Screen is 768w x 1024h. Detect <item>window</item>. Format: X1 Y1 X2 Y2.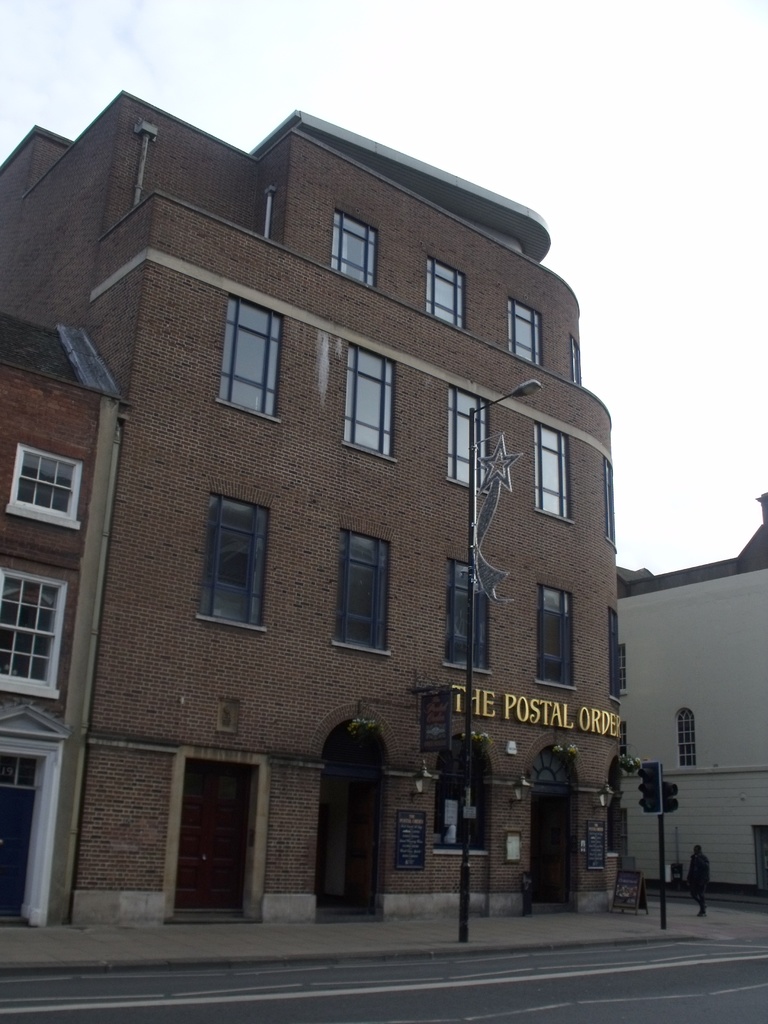
197 490 270 630.
